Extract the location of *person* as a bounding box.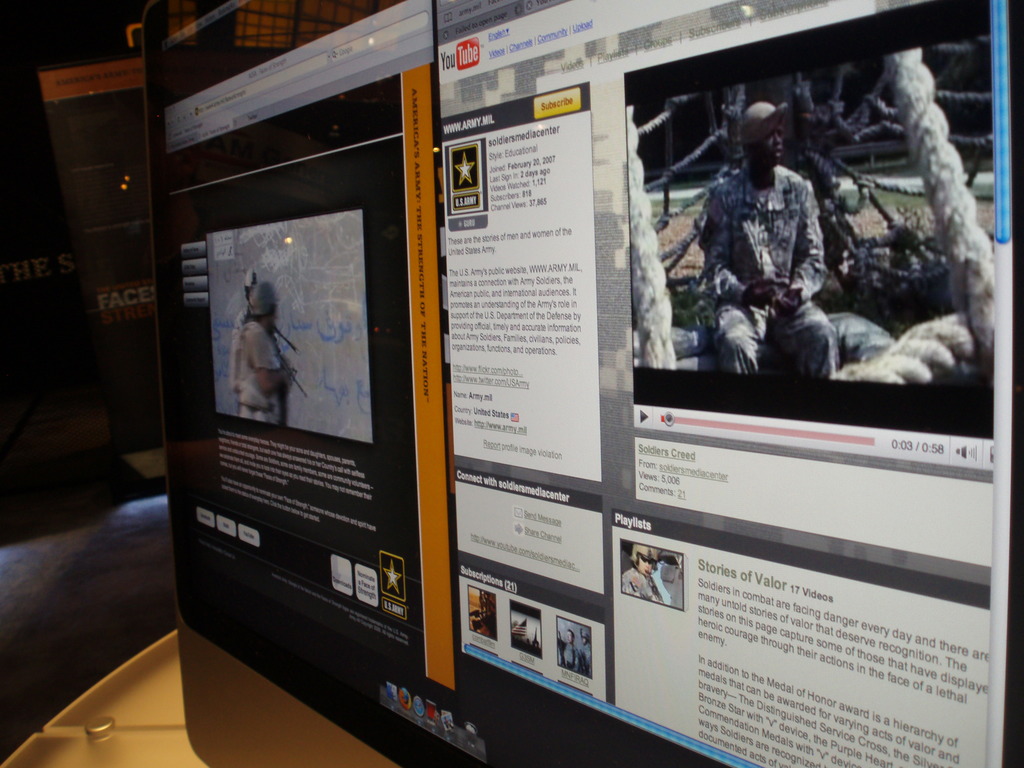
[left=234, top=275, right=294, bottom=438].
